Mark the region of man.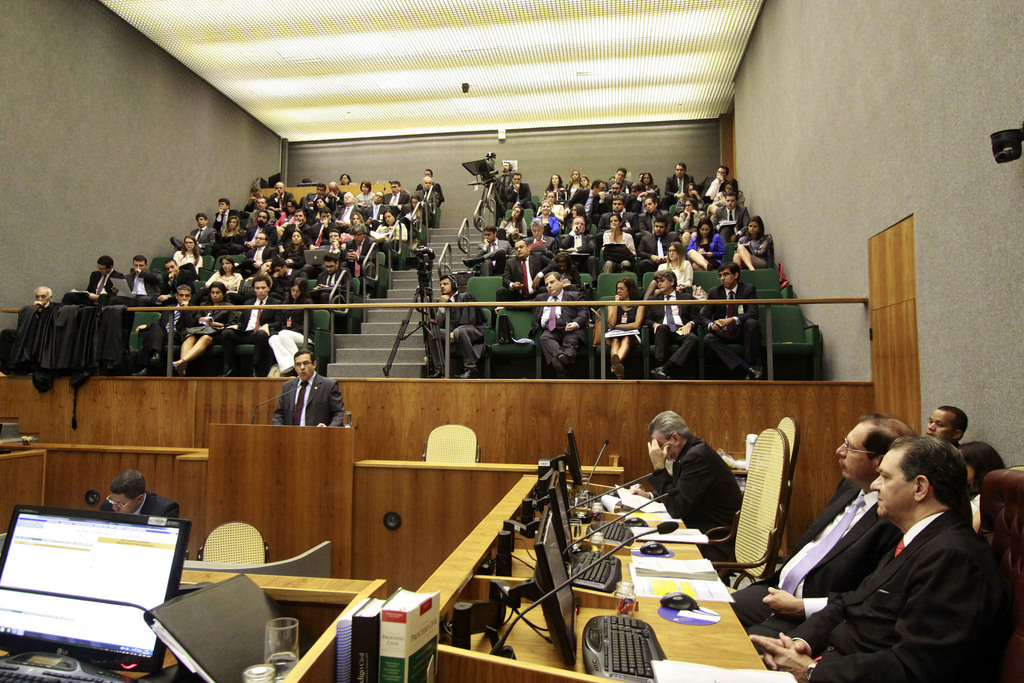
Region: region(245, 197, 274, 226).
